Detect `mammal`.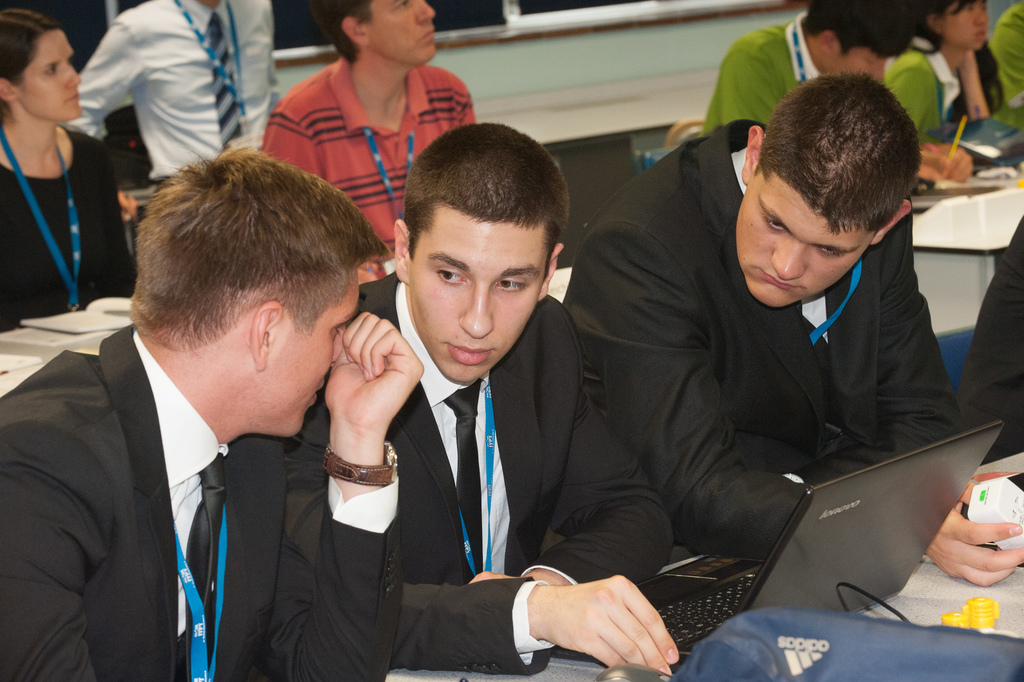
Detected at 696, 0, 975, 183.
